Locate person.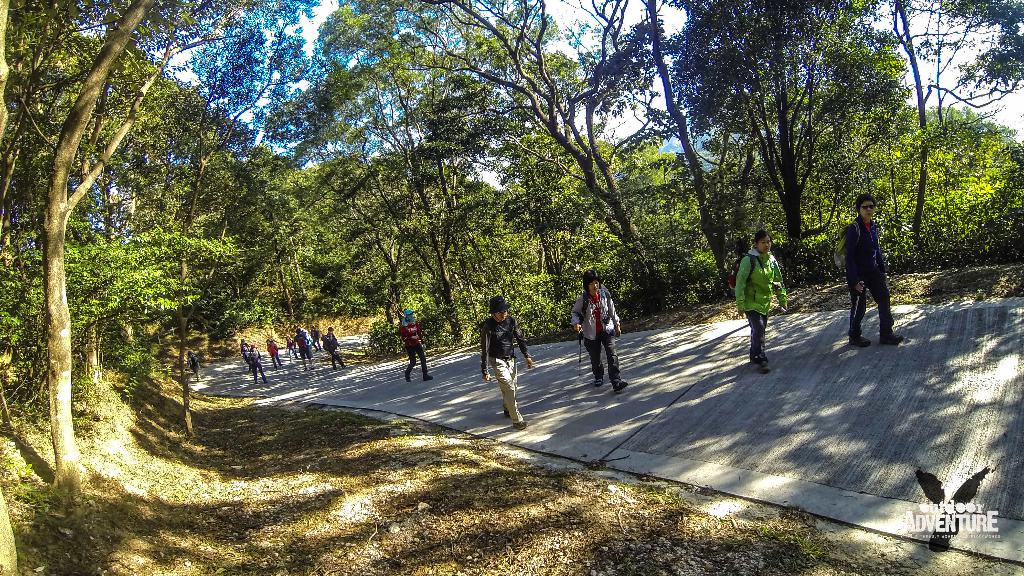
Bounding box: bbox=(403, 306, 434, 381).
